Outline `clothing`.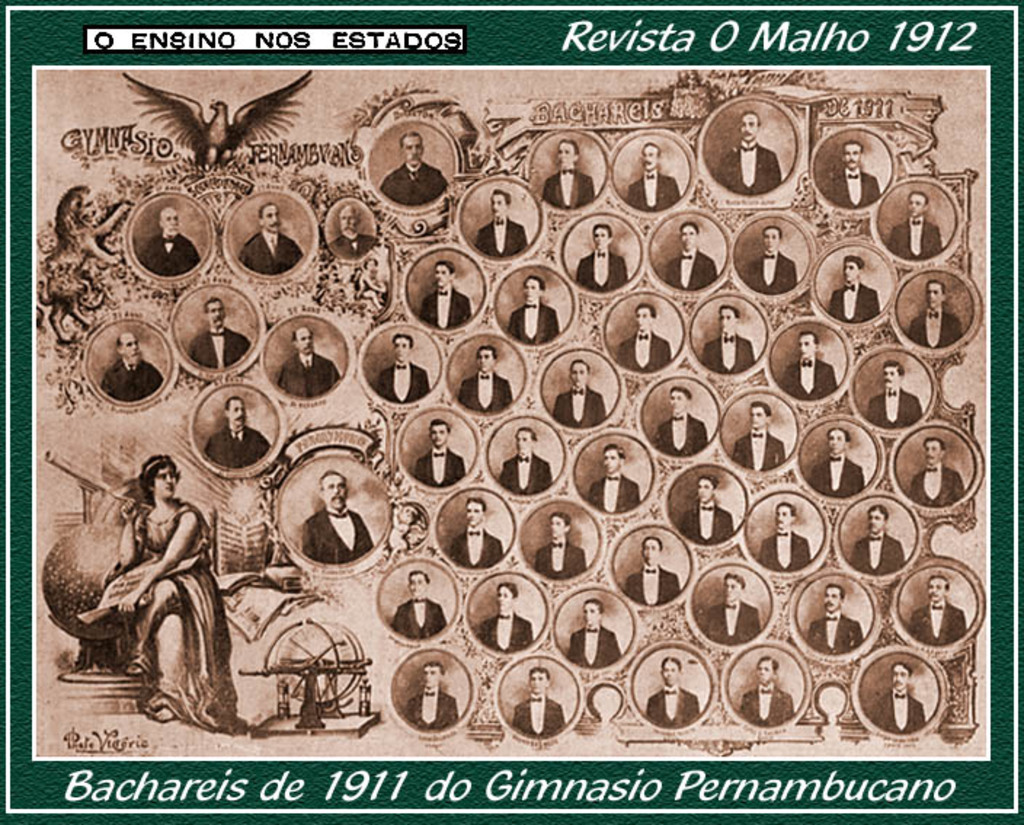
Outline: (567,627,624,668).
